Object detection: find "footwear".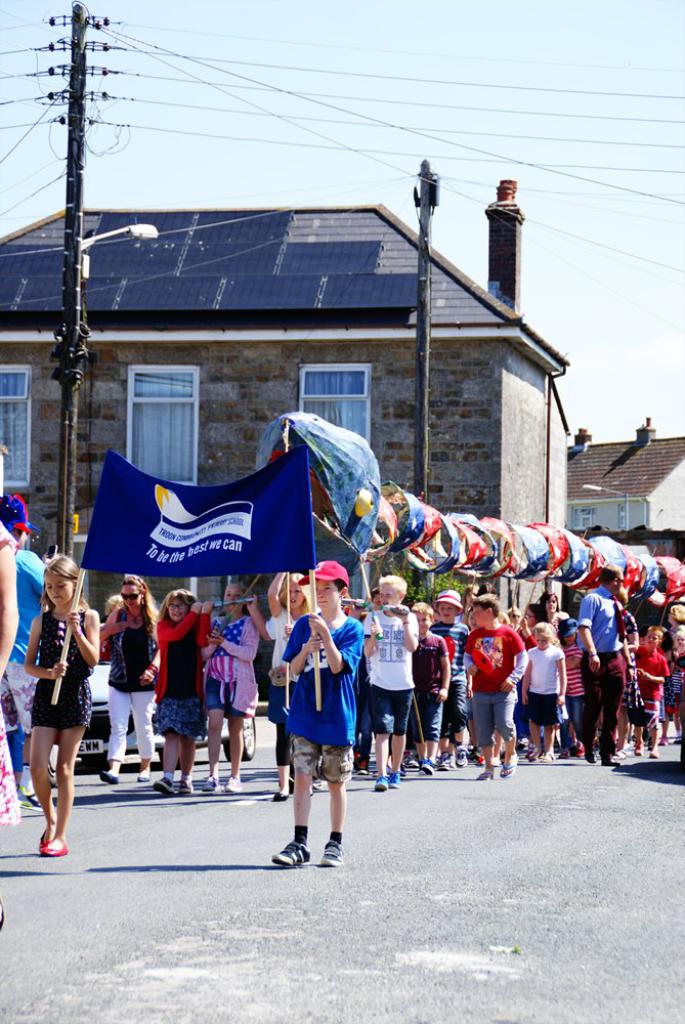
{"left": 371, "top": 778, "right": 389, "bottom": 791}.
